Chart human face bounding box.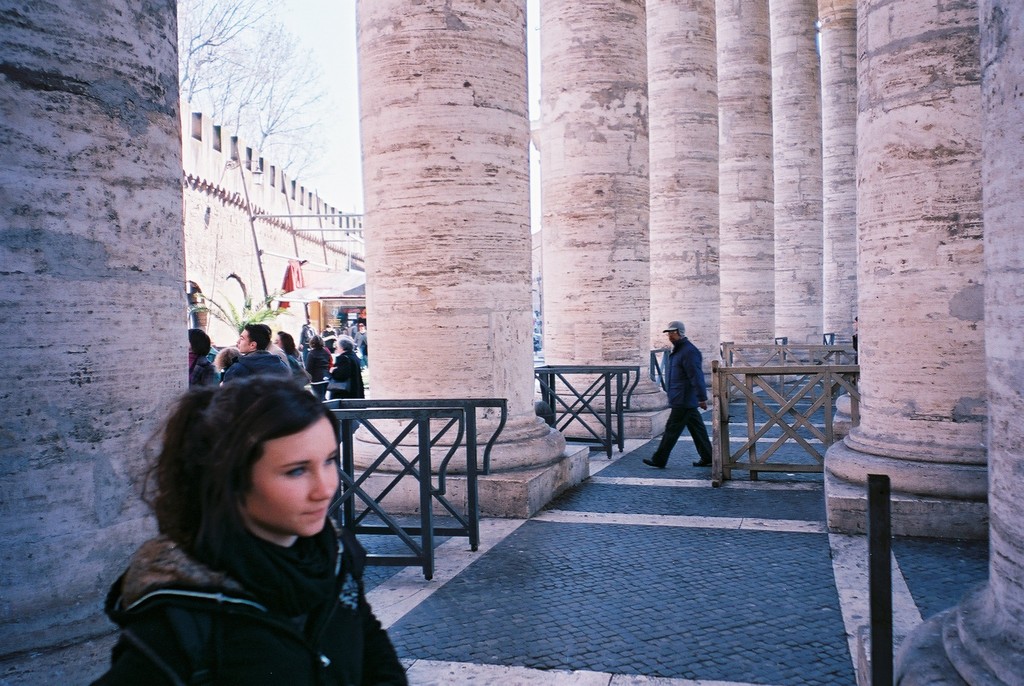
Charted: [668, 329, 678, 343].
